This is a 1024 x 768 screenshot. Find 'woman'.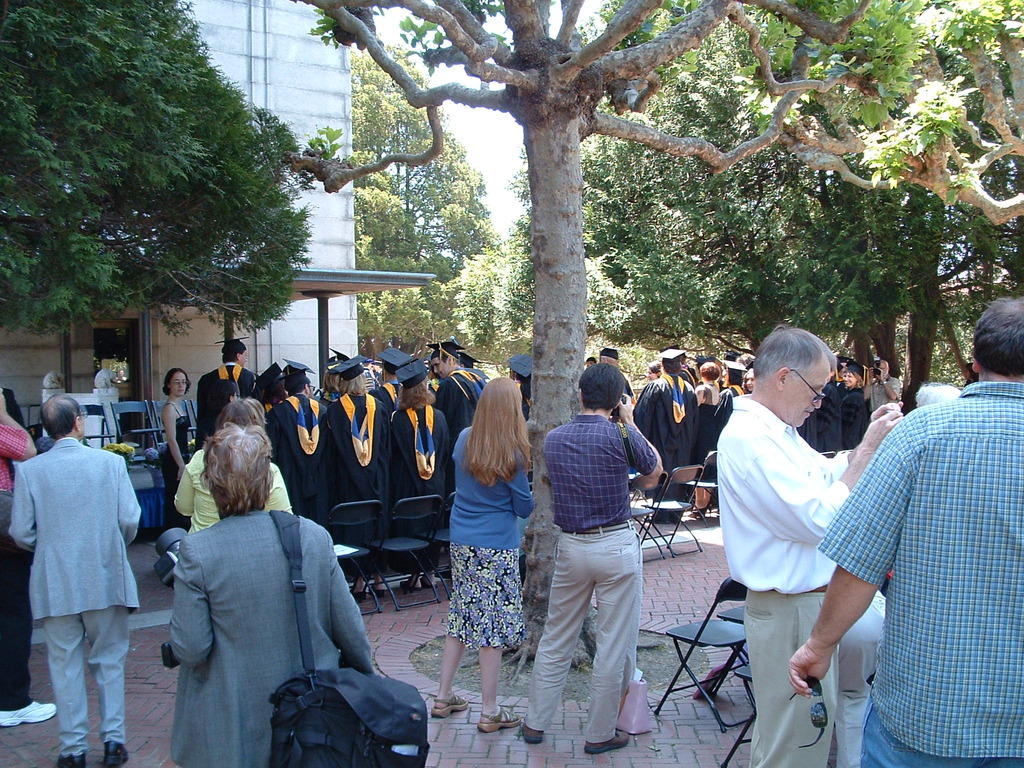
Bounding box: l=388, t=356, r=451, b=589.
